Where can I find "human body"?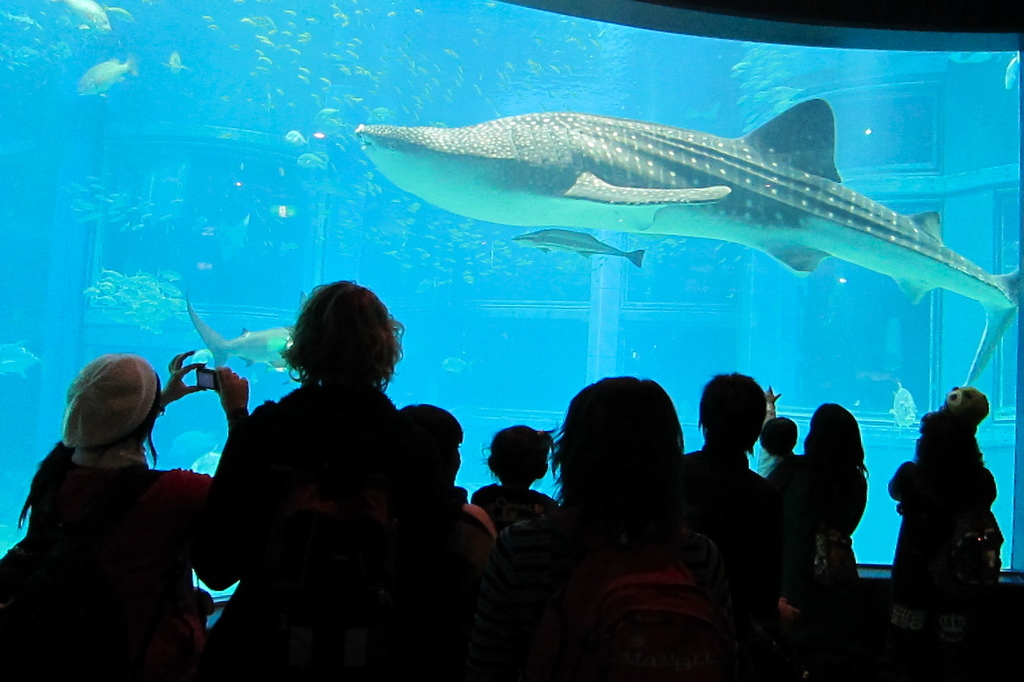
You can find it at <bbox>887, 374, 1013, 647</bbox>.
